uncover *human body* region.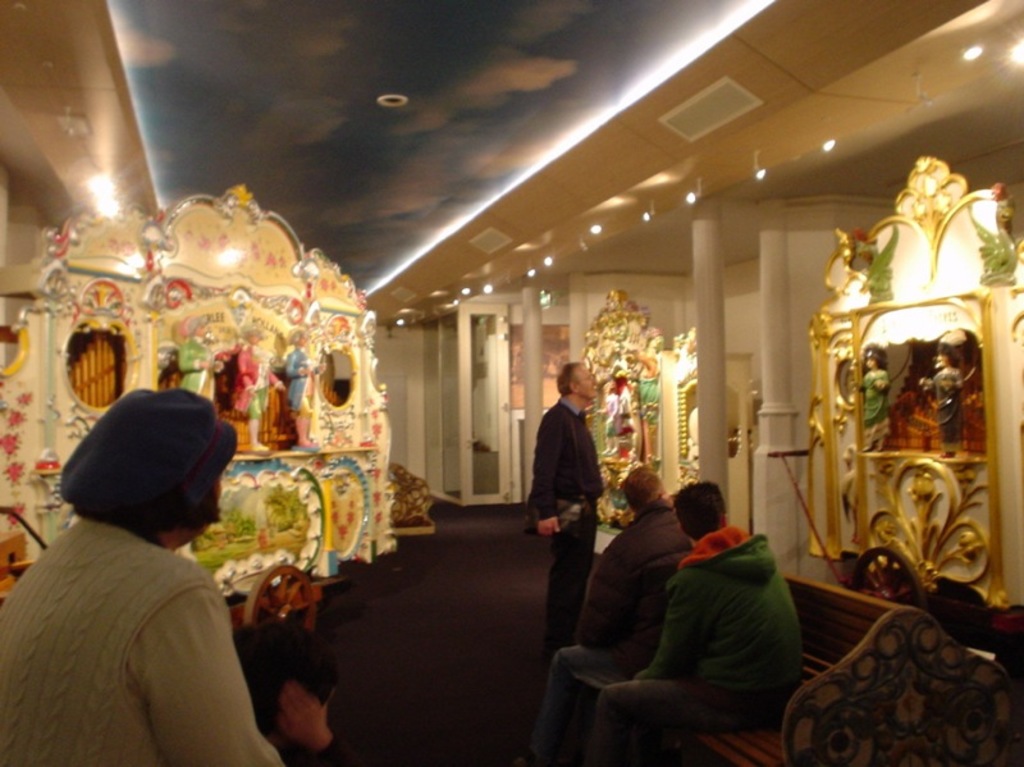
Uncovered: [x1=934, y1=367, x2=964, y2=460].
